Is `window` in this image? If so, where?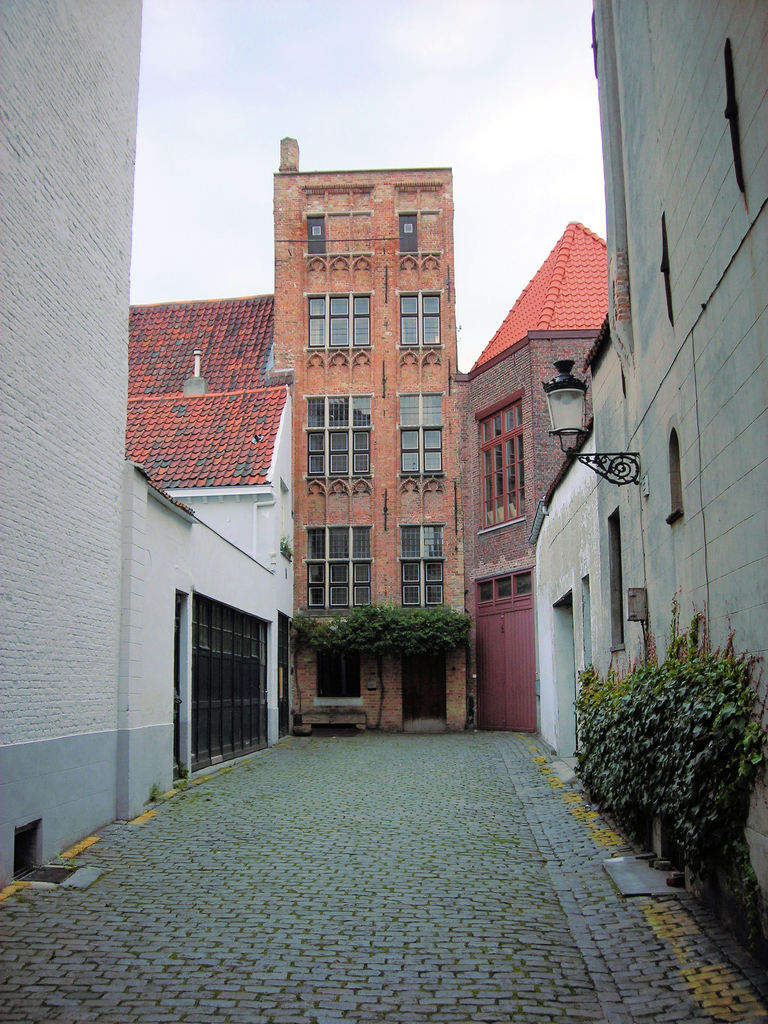
Yes, at Rect(399, 392, 447, 477).
